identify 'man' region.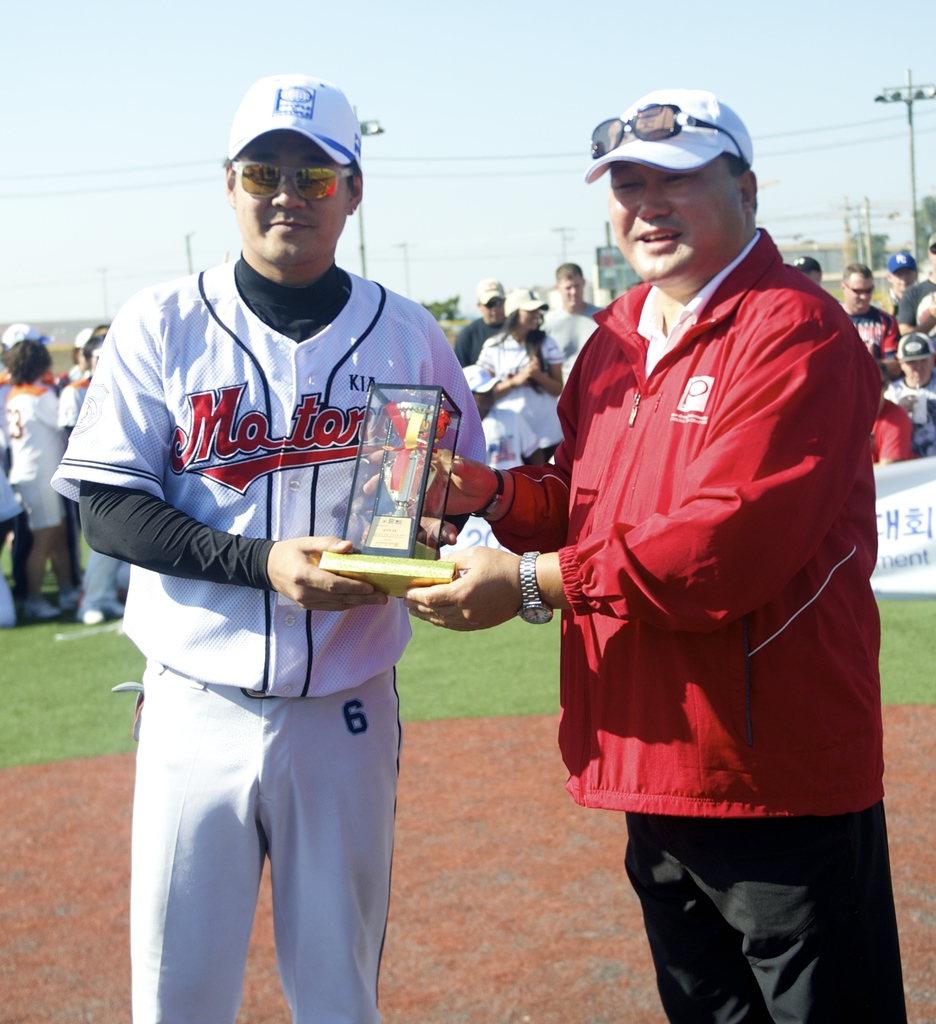
Region: [452, 277, 506, 365].
